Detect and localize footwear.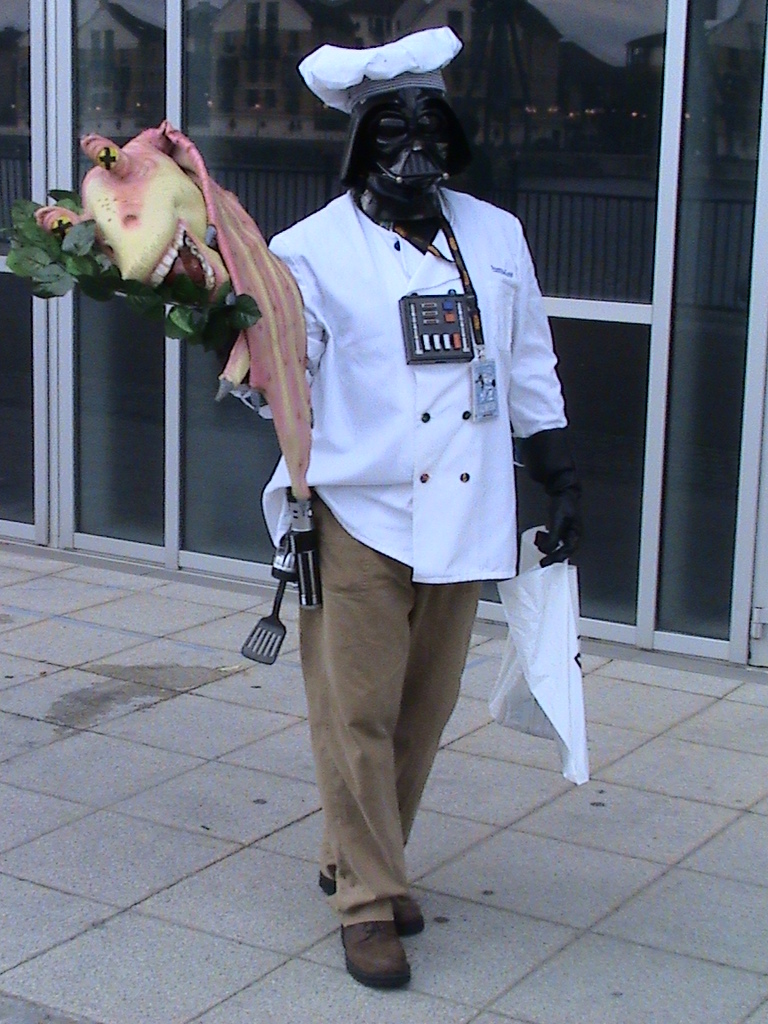
Localized at rect(336, 900, 420, 986).
